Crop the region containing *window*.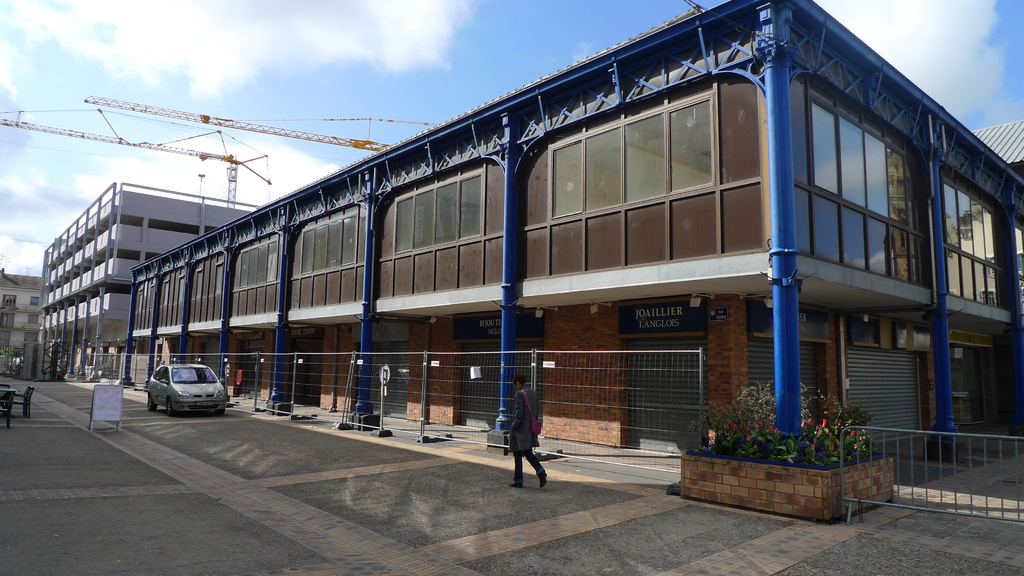
Crop region: 148:284:155:308.
